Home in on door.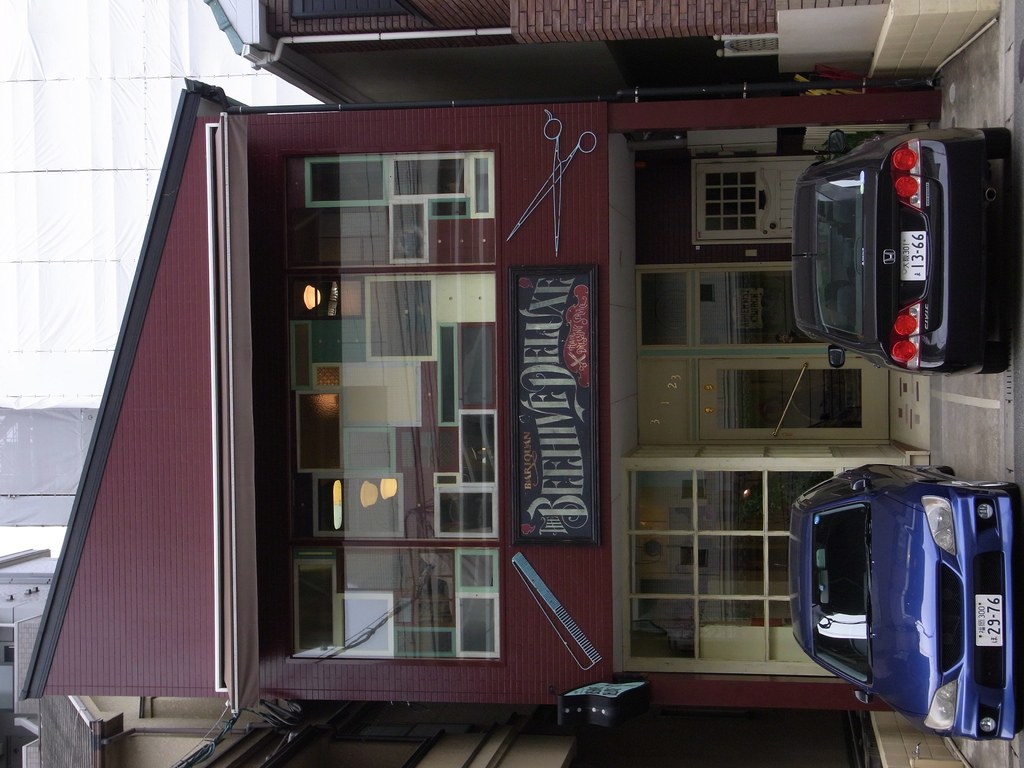
Homed in at (left=696, top=163, right=835, bottom=239).
